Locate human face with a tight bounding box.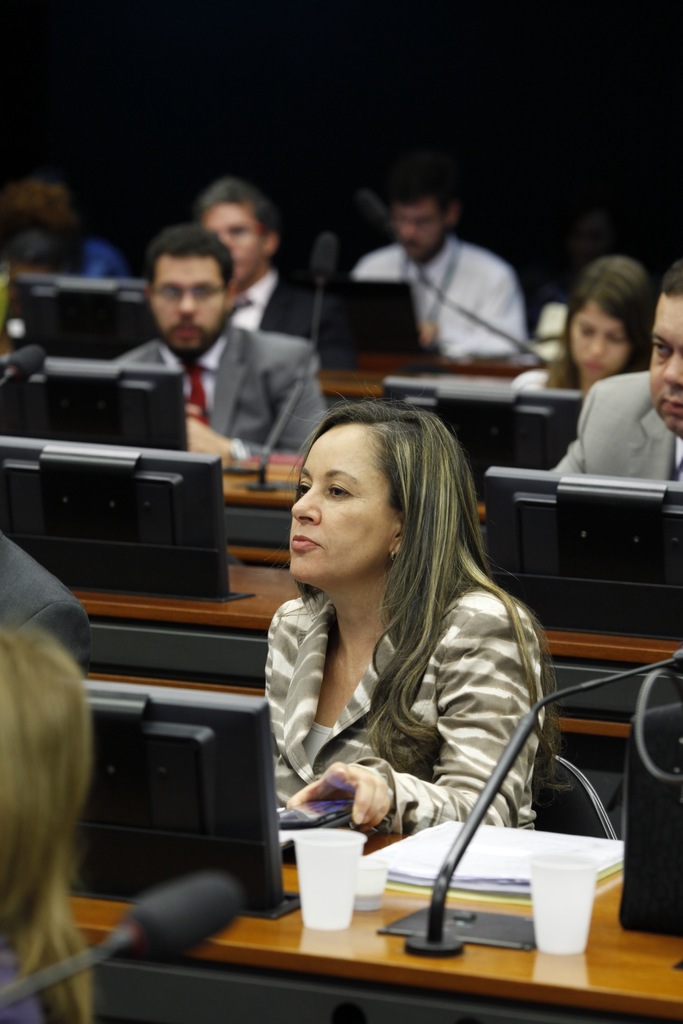
region(148, 254, 222, 357).
